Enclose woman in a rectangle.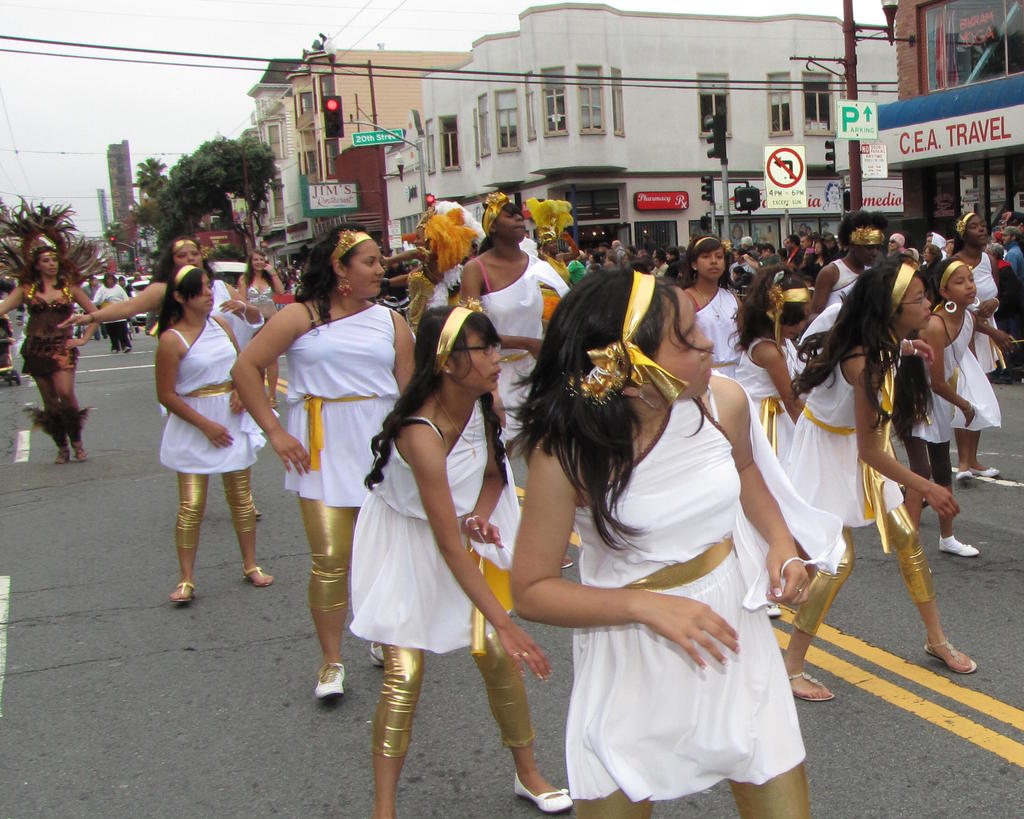
x1=59 y1=233 x2=269 y2=520.
